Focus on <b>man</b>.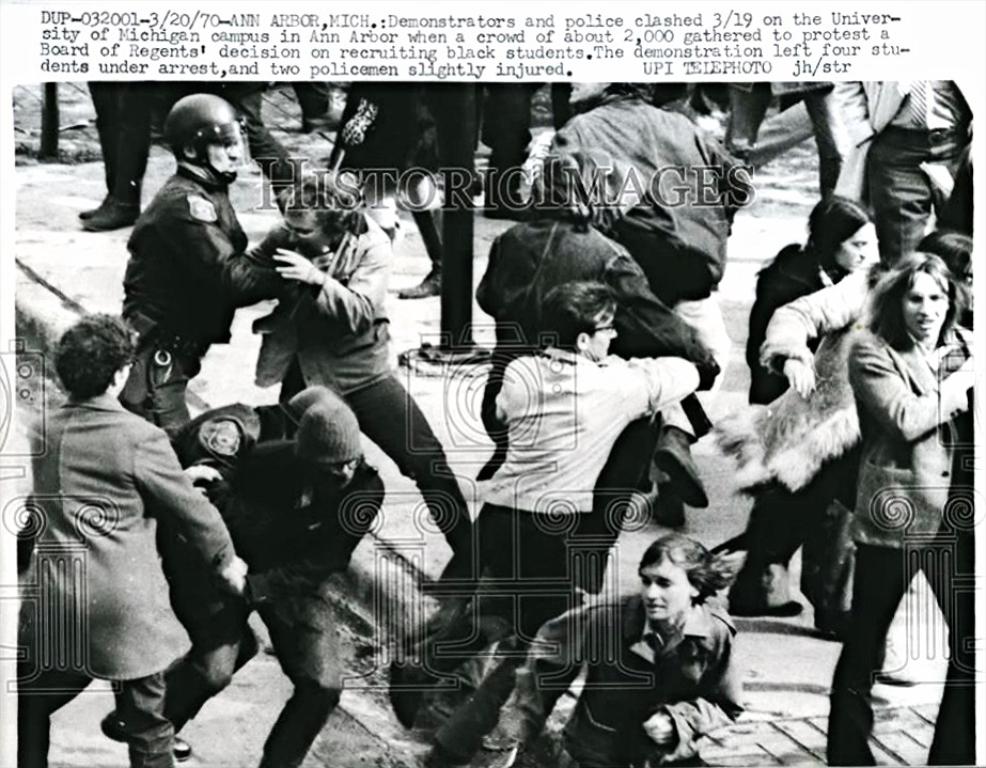
Focused at [x1=249, y1=162, x2=473, y2=570].
